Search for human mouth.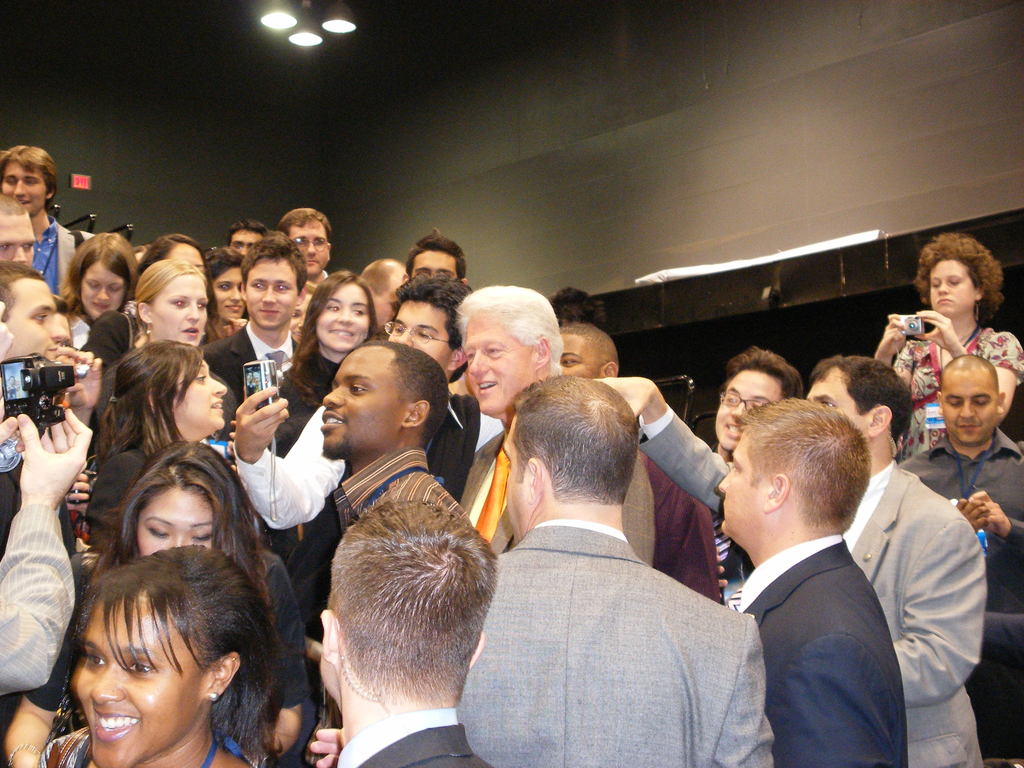
Found at x1=223 y1=303 x2=246 y2=309.
